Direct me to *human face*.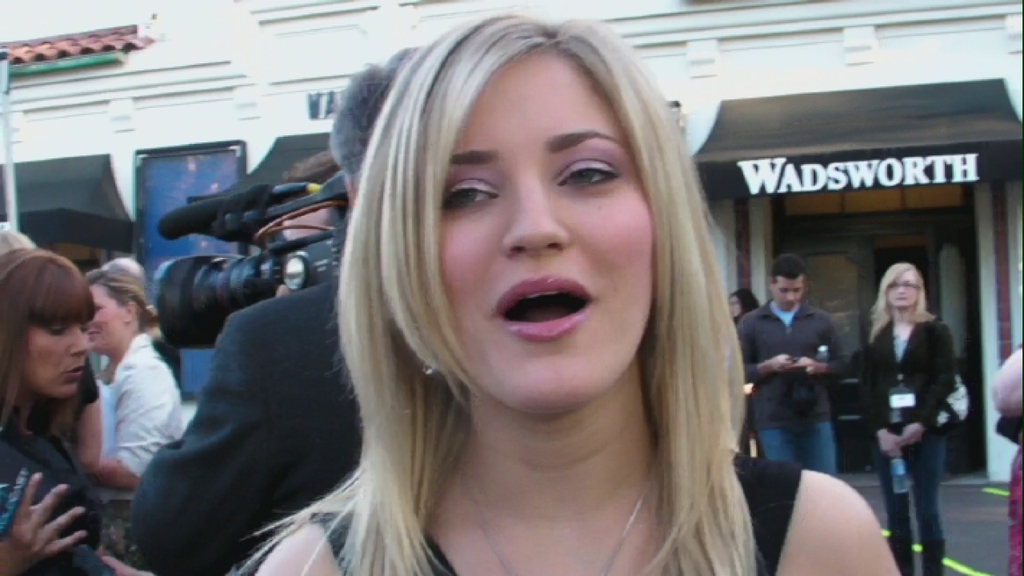
Direction: crop(733, 296, 743, 316).
